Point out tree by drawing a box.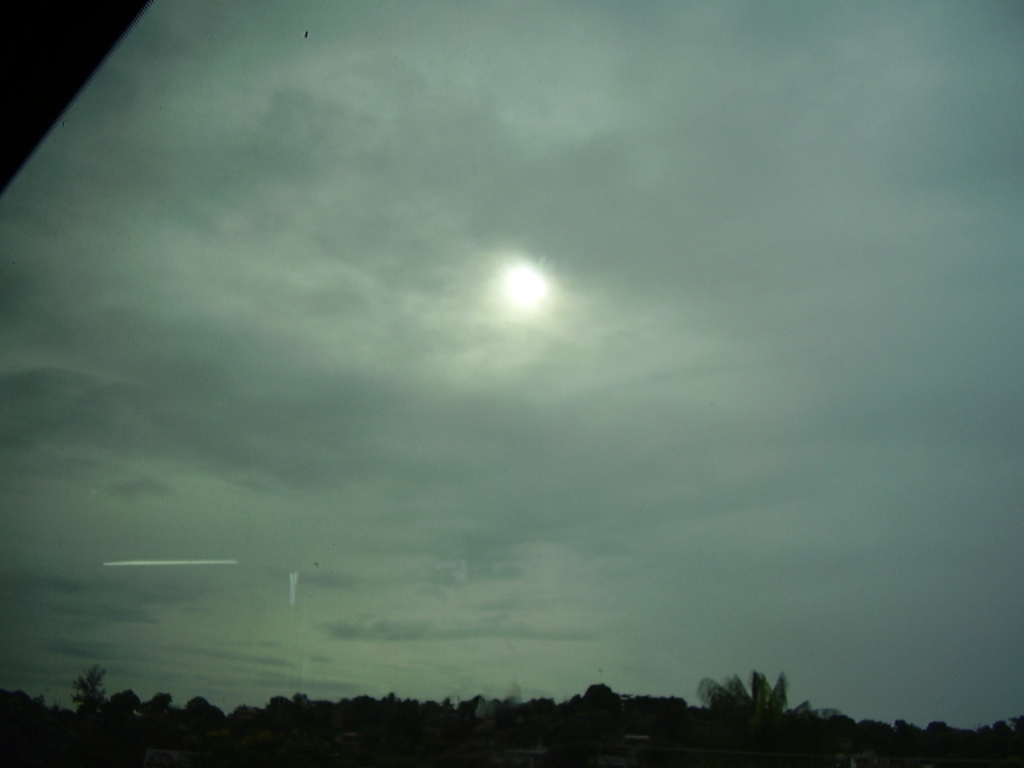
(left=67, top=662, right=109, bottom=717).
